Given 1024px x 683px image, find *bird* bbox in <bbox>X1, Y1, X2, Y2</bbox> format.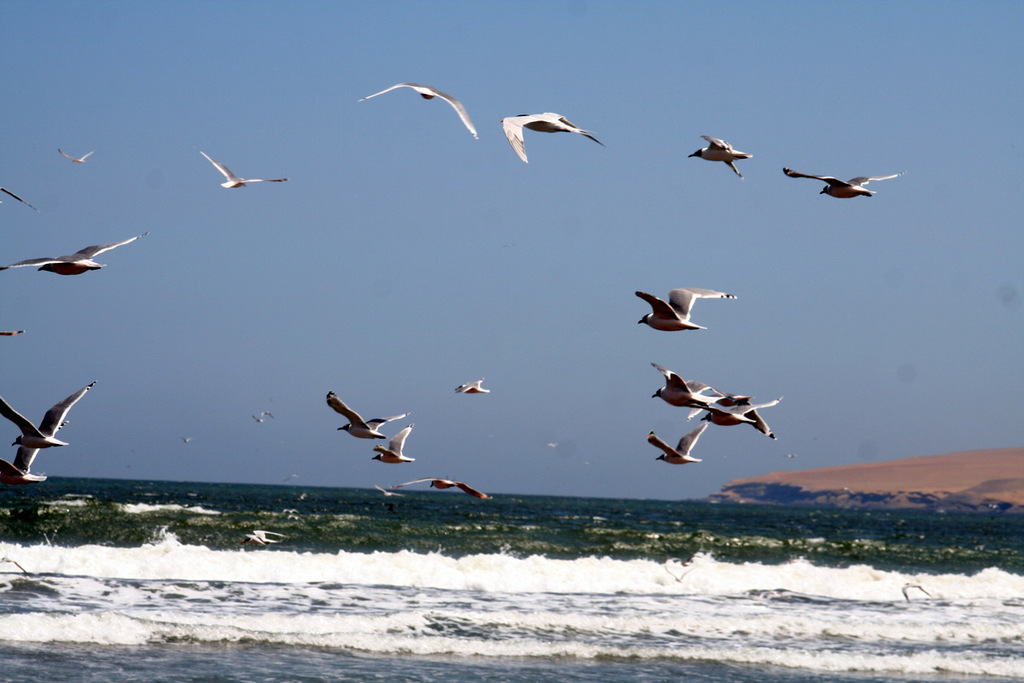
<bbox>902, 581, 927, 600</bbox>.
